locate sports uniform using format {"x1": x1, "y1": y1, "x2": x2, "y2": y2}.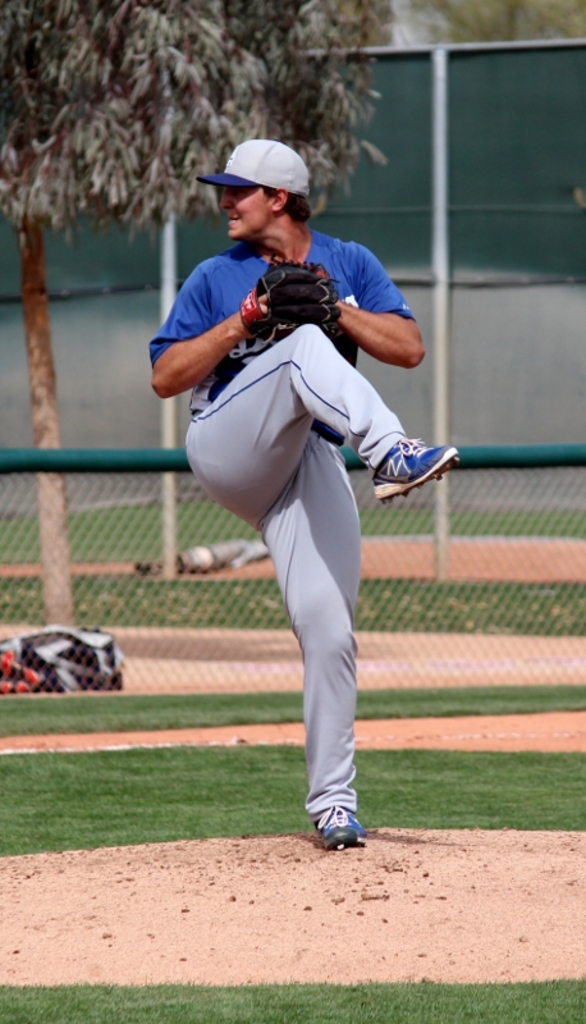
{"x1": 150, "y1": 136, "x2": 443, "y2": 872}.
